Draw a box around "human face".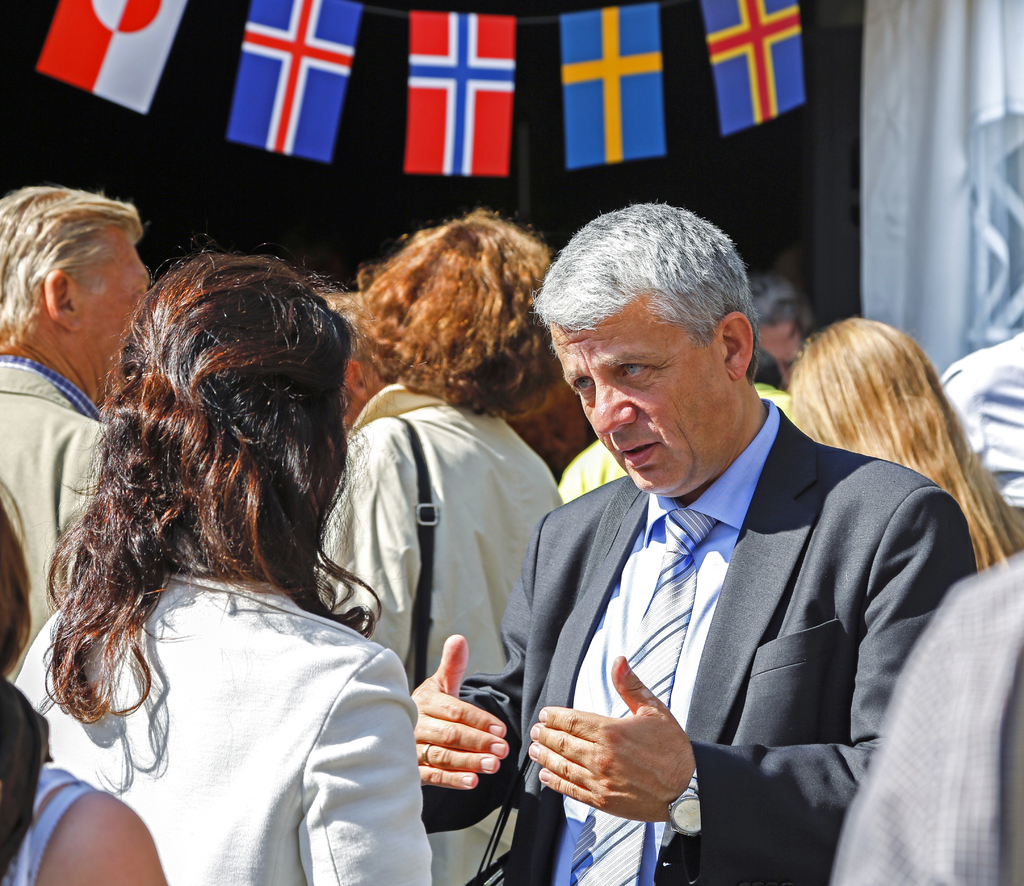
(70, 239, 147, 394).
